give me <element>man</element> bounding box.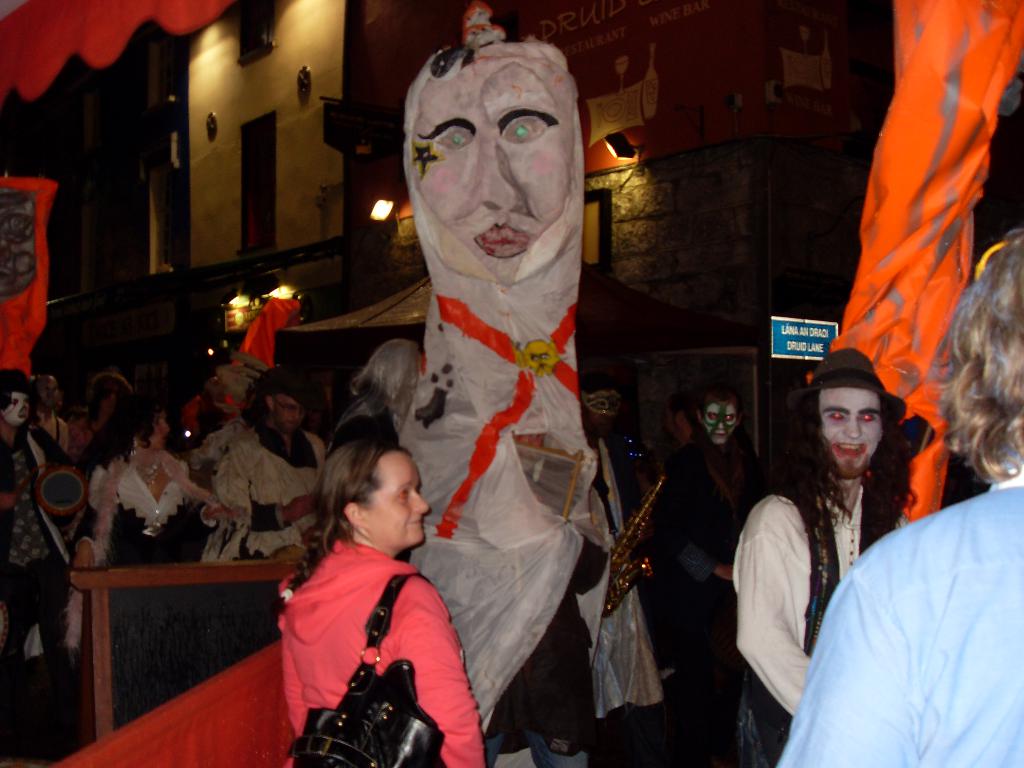
bbox=(0, 367, 80, 753).
